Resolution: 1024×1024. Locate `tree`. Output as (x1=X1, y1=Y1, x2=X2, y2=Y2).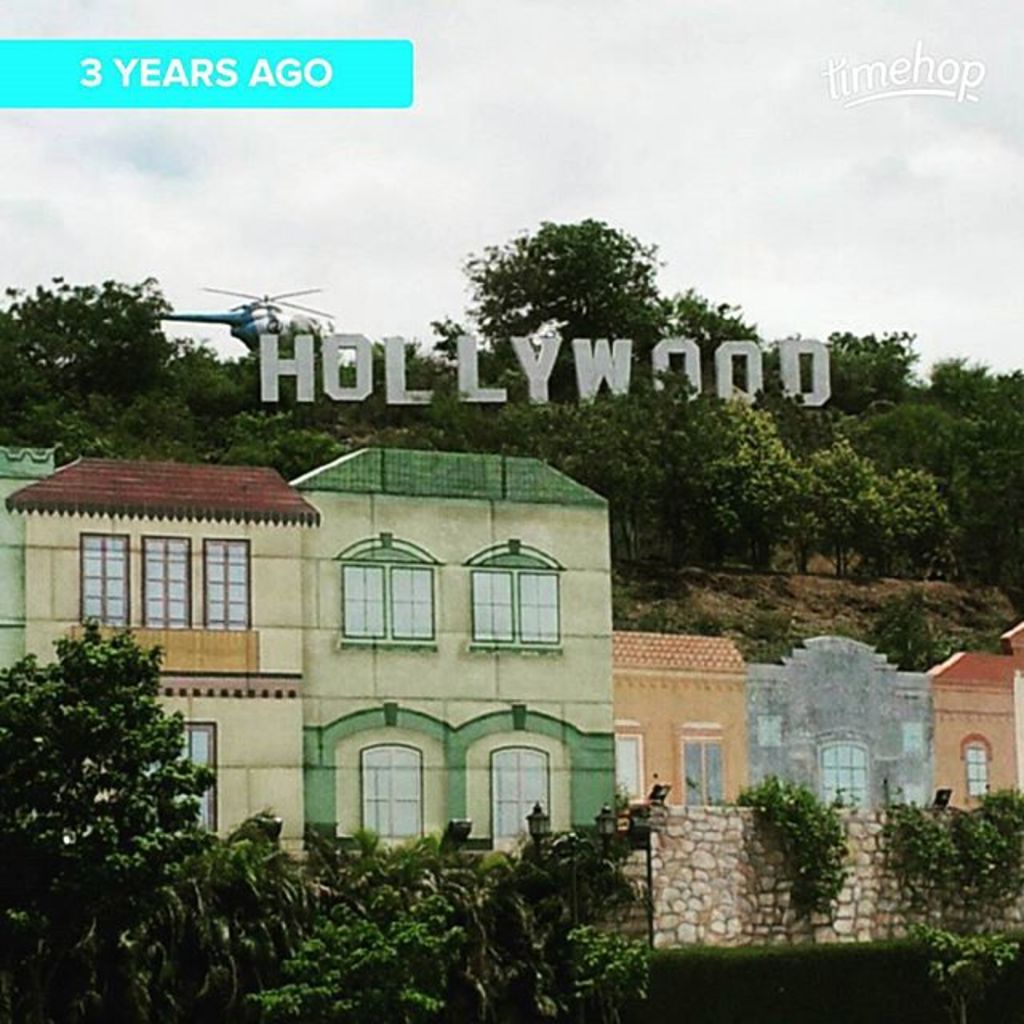
(x1=946, y1=427, x2=1022, y2=595).
